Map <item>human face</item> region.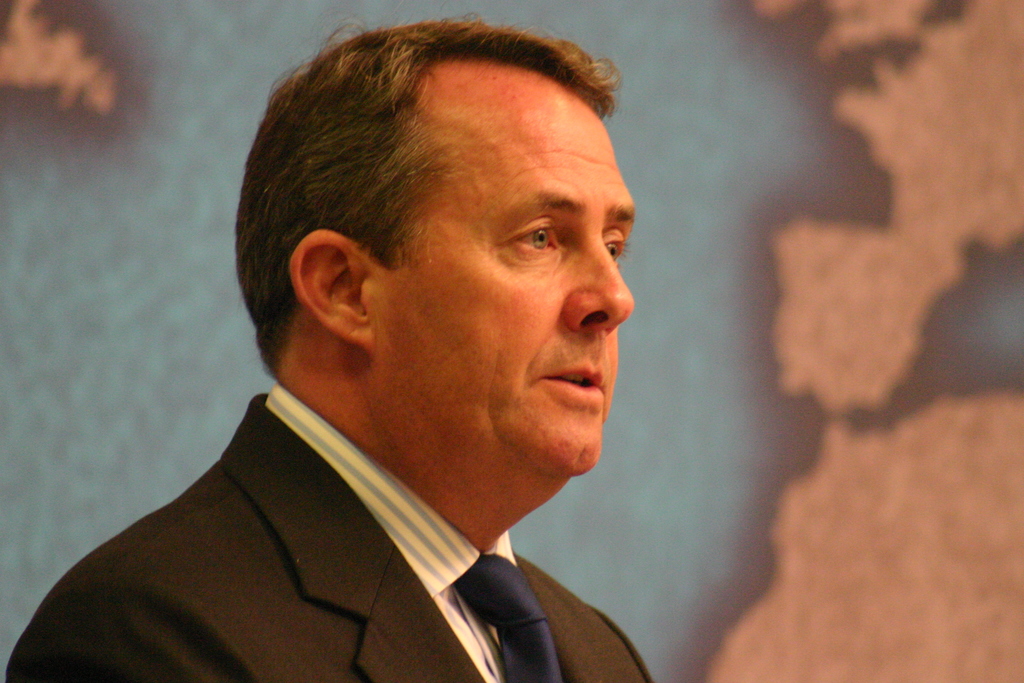
Mapped to detection(372, 60, 639, 478).
